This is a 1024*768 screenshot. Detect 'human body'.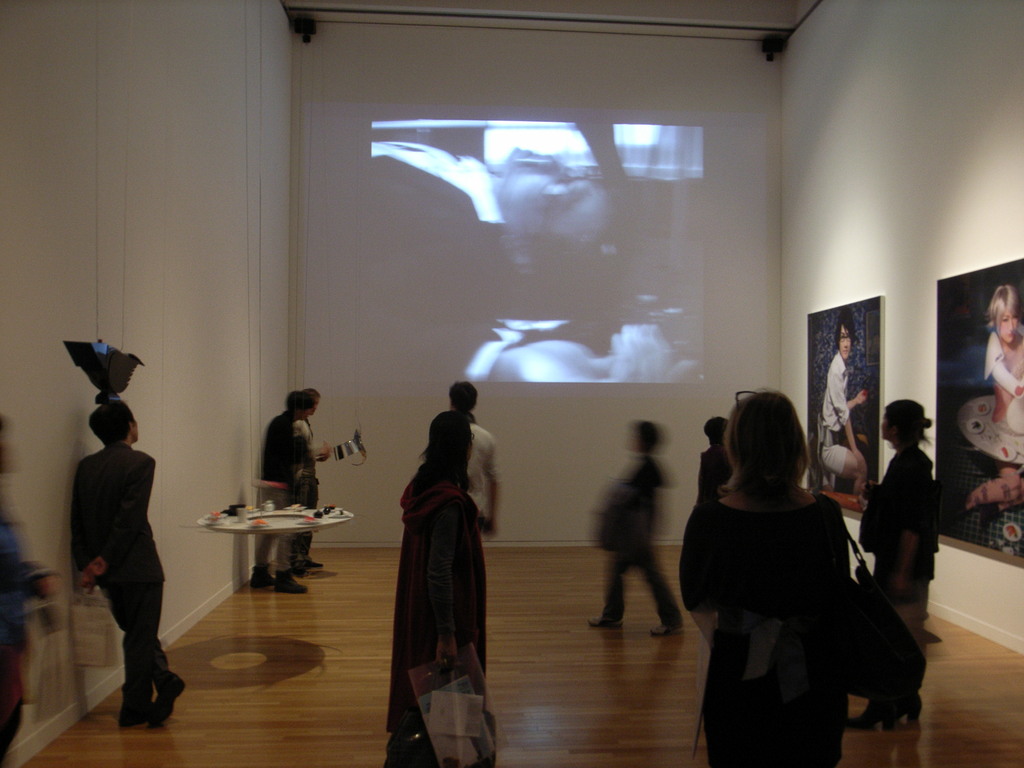
rect(858, 399, 944, 663).
